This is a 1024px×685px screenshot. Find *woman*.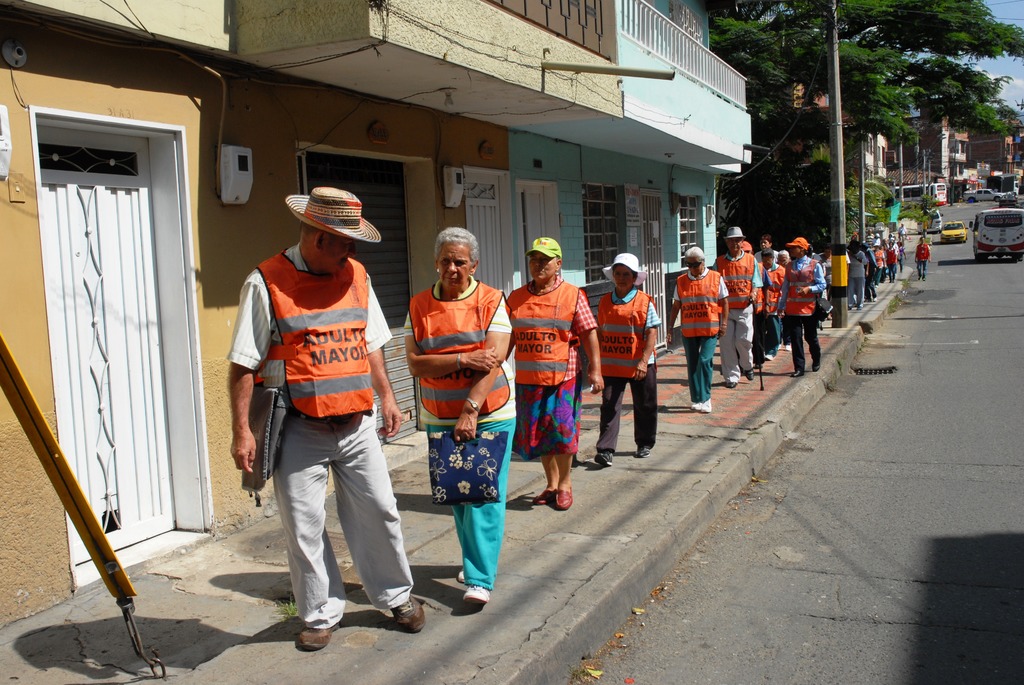
Bounding box: bbox=(761, 247, 789, 365).
